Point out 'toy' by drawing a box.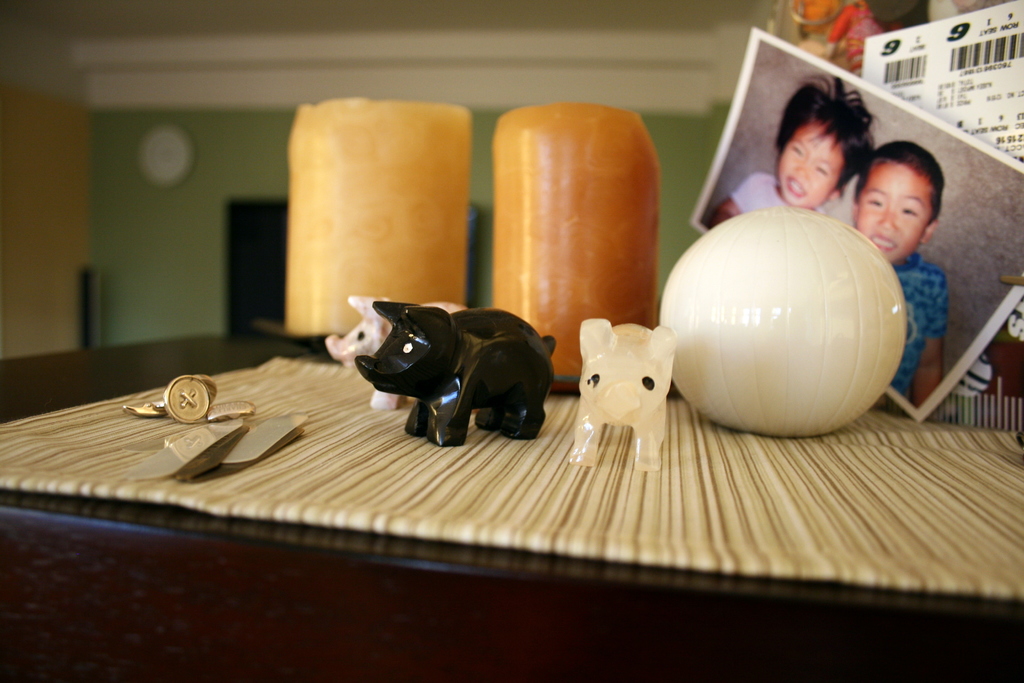
[328, 293, 473, 420].
